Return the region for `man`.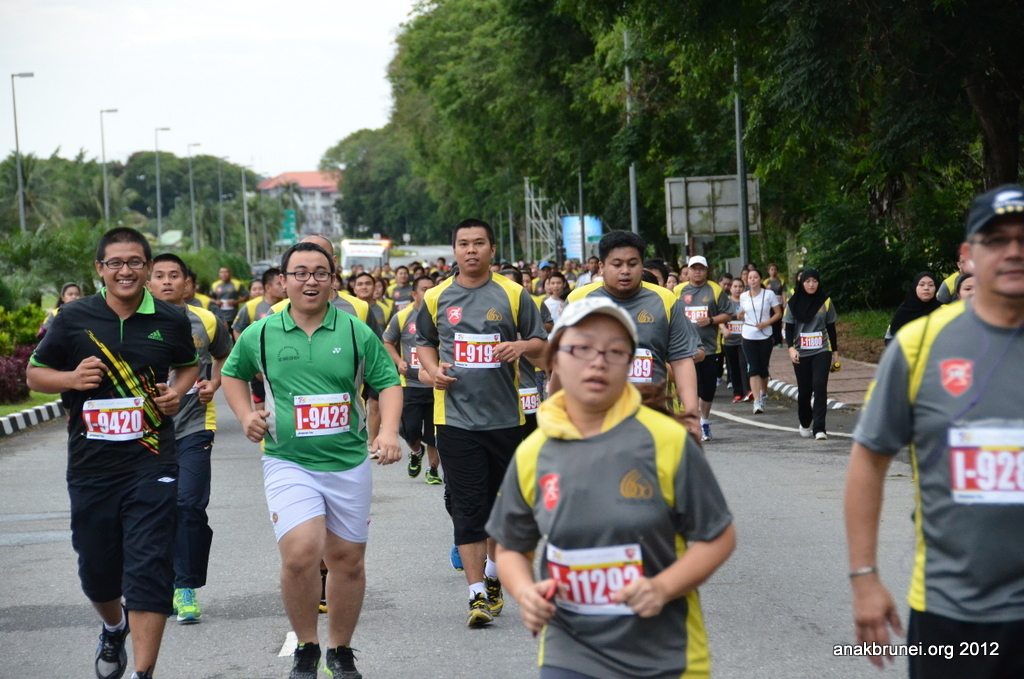
[140,252,235,628].
